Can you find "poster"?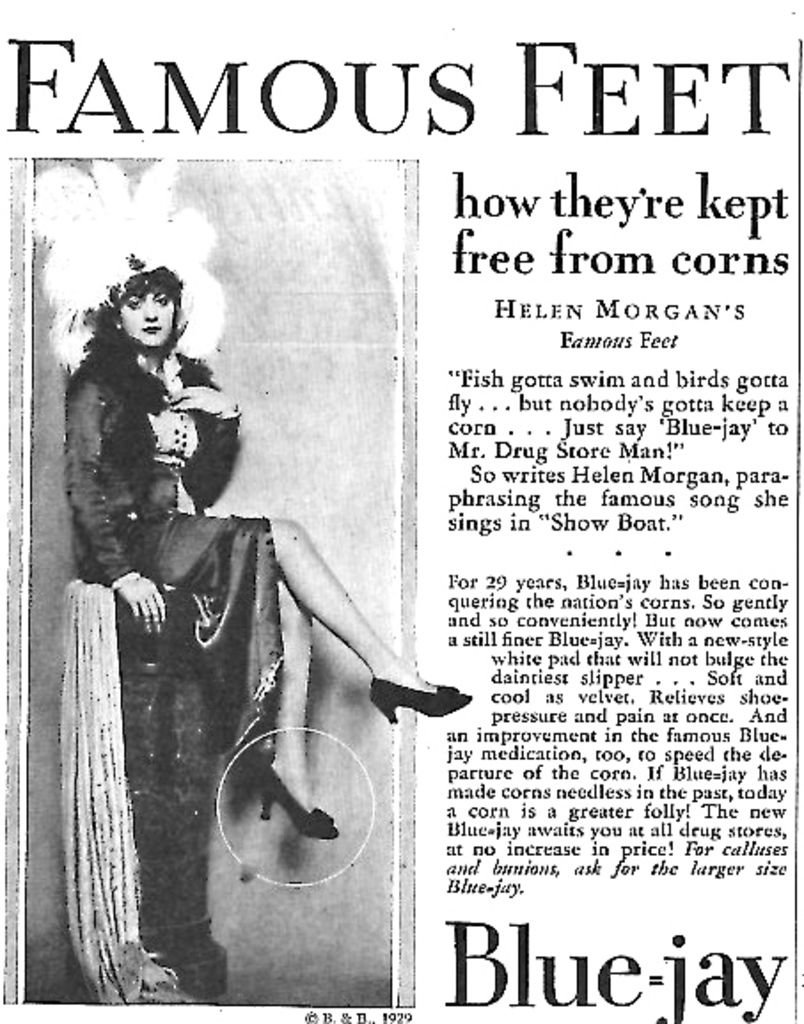
Yes, bounding box: box(0, 5, 797, 1022).
